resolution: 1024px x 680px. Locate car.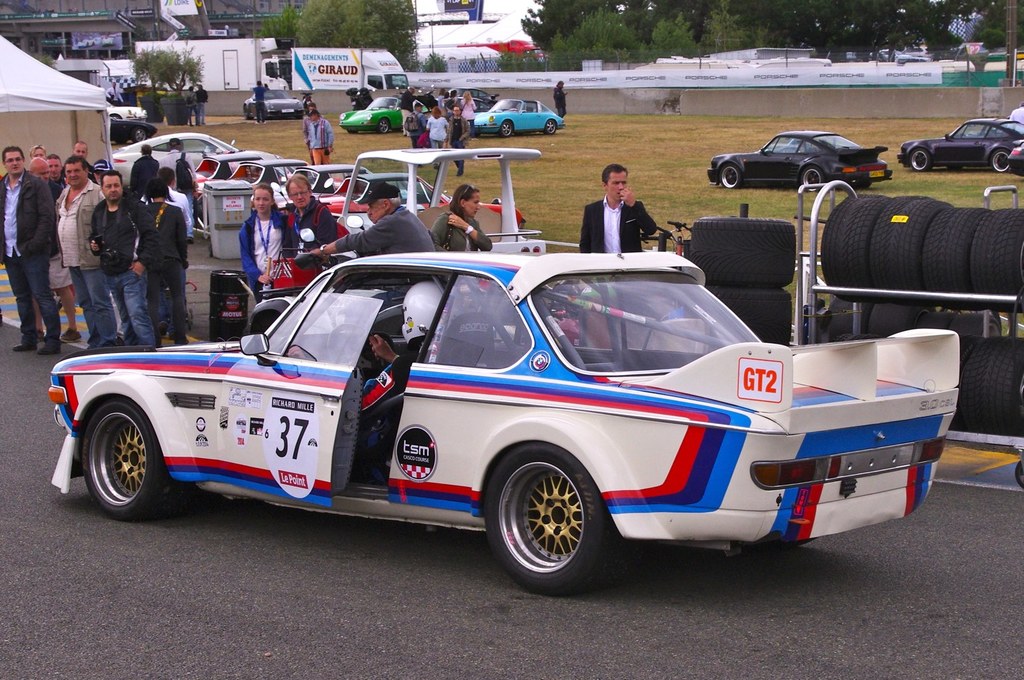
[left=880, top=47, right=899, bottom=57].
